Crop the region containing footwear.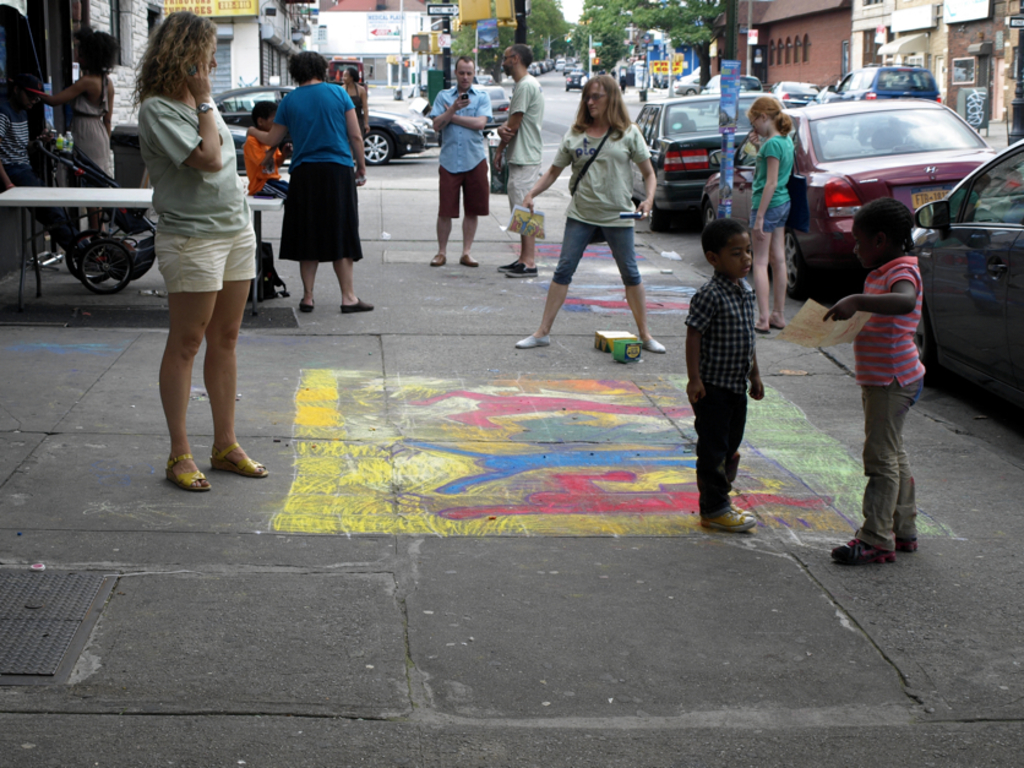
Crop region: 507, 263, 538, 277.
